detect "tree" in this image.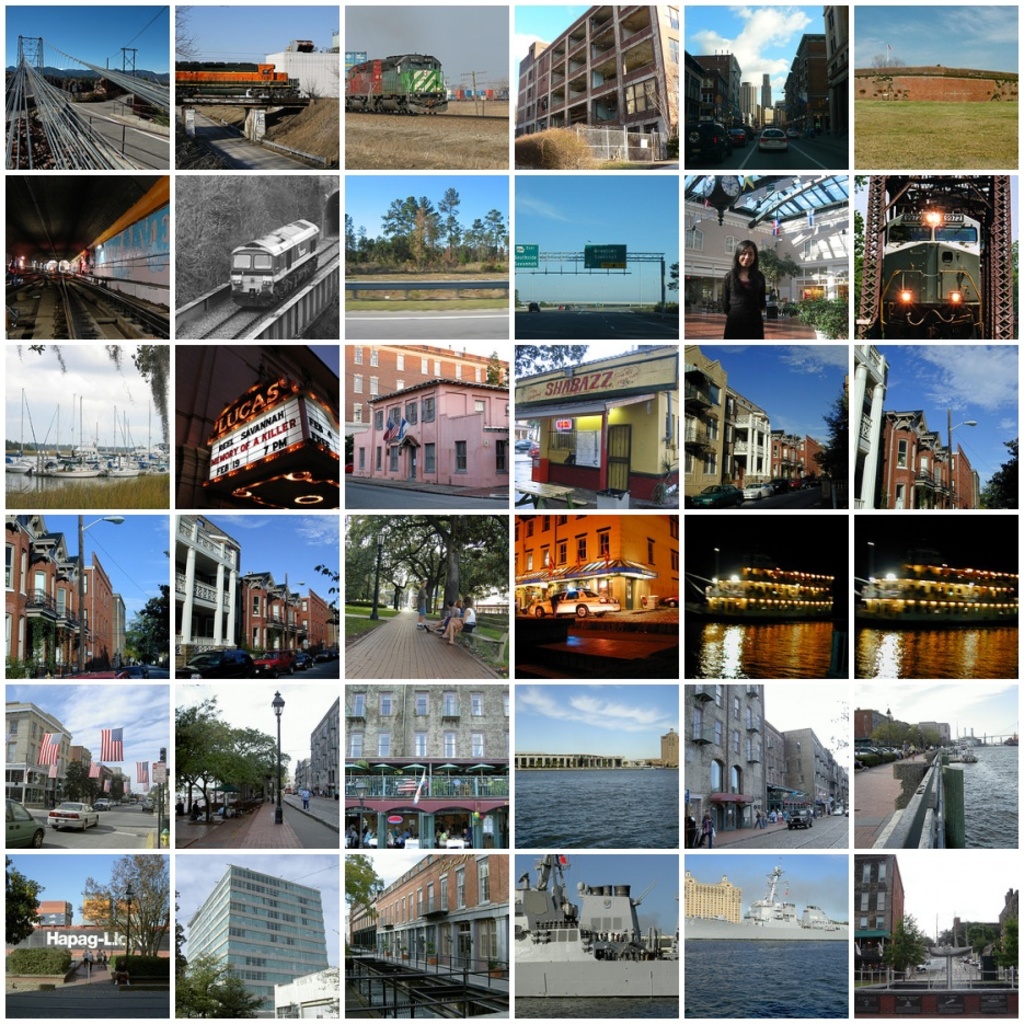
Detection: Rect(487, 209, 507, 261).
